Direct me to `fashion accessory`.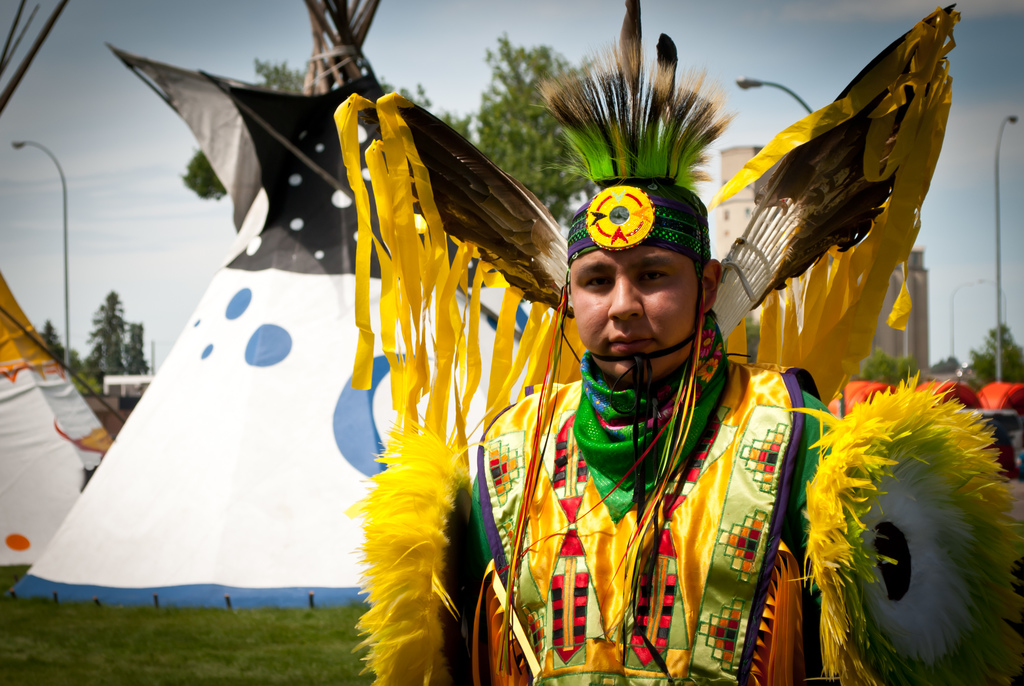
Direction: 530,0,741,268.
